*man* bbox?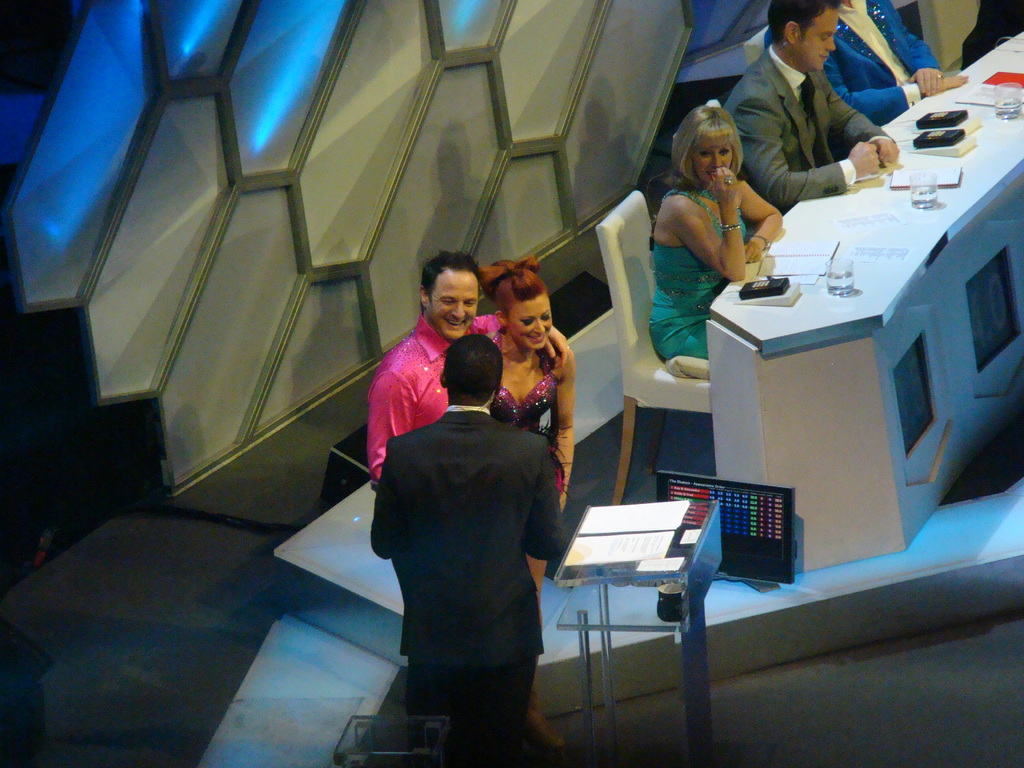
723, 0, 902, 212
